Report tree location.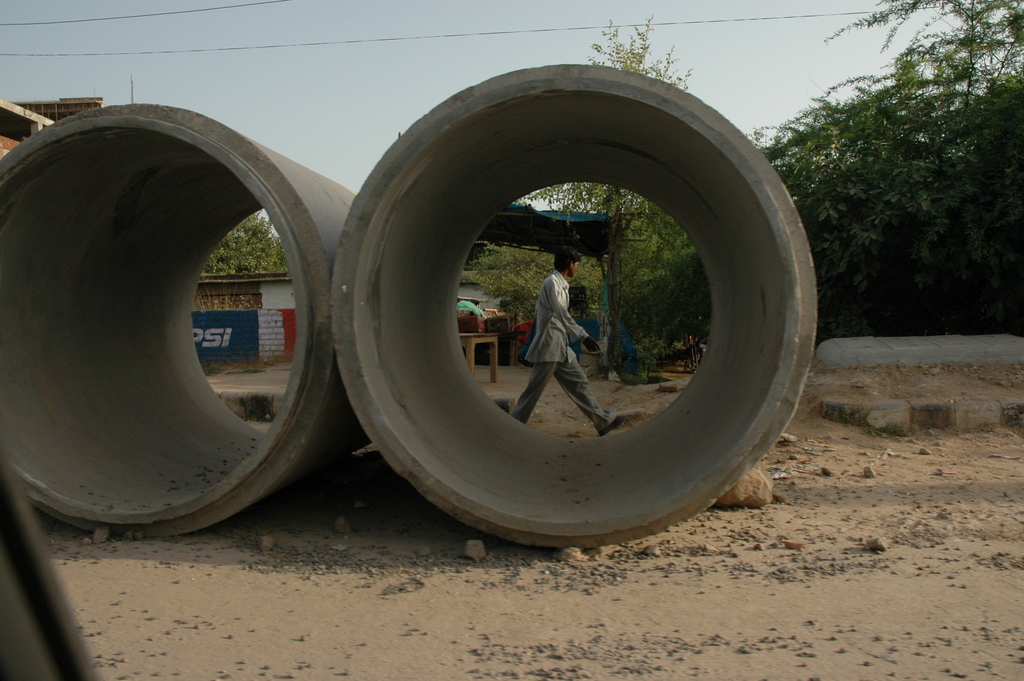
Report: [760,0,1023,339].
